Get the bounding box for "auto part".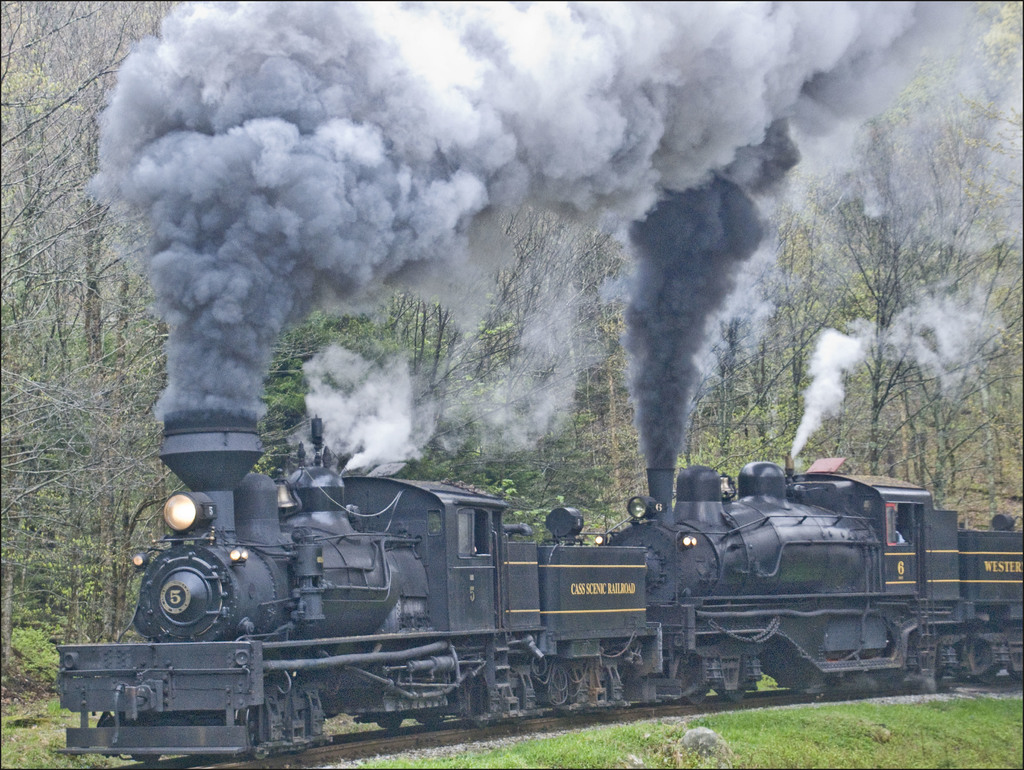
locate(301, 582, 326, 622).
